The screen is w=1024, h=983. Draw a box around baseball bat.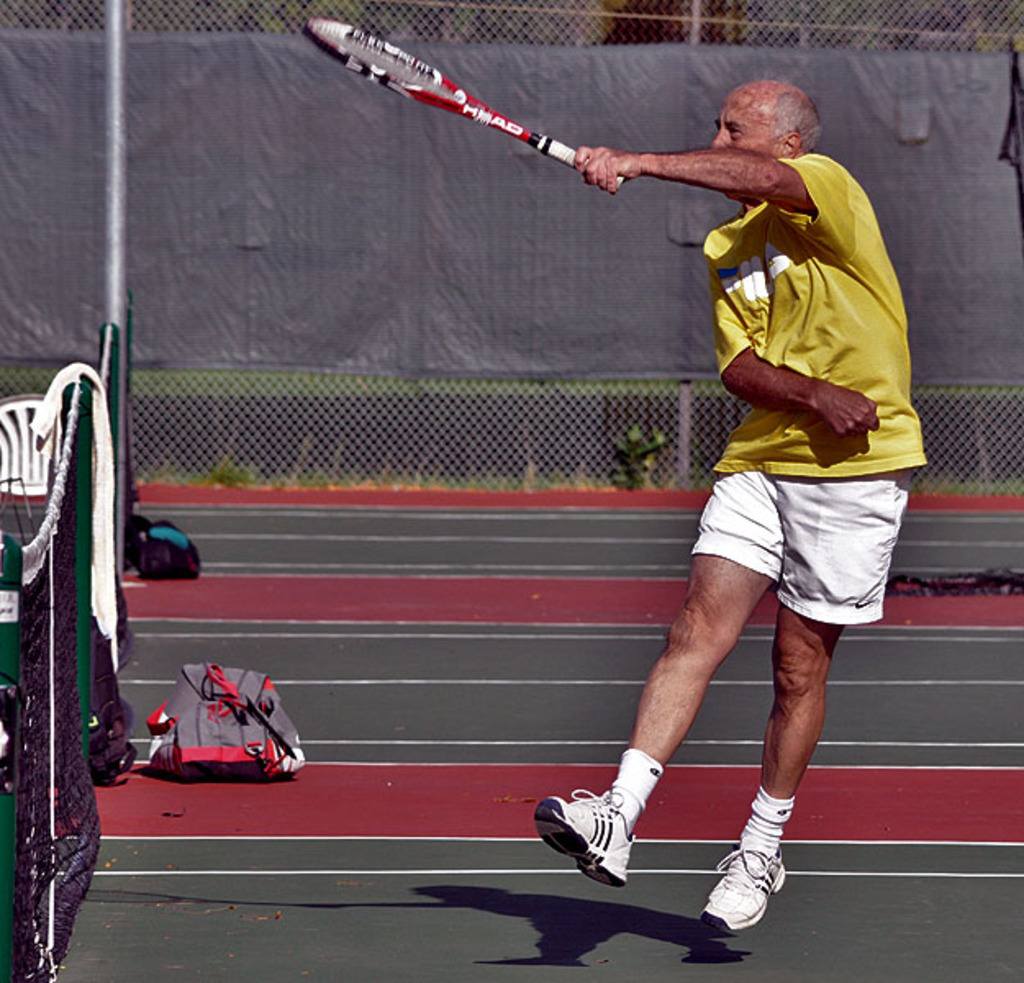
298,13,623,192.
